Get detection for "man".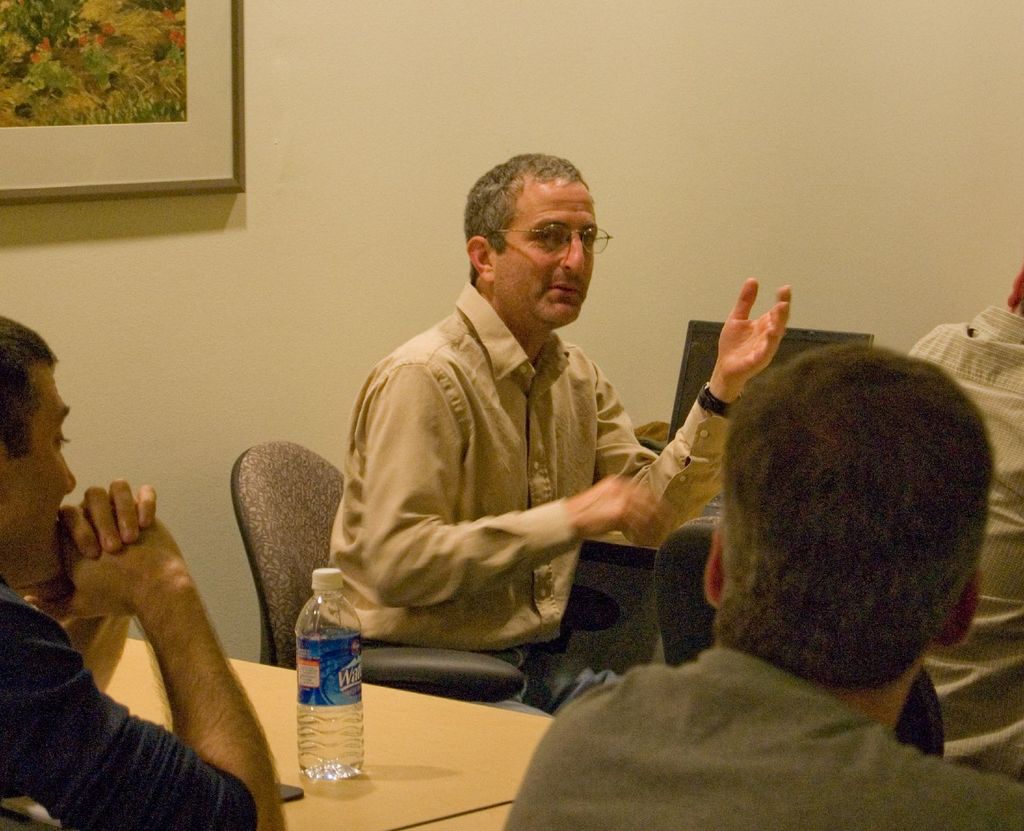
Detection: [502,343,1023,830].
